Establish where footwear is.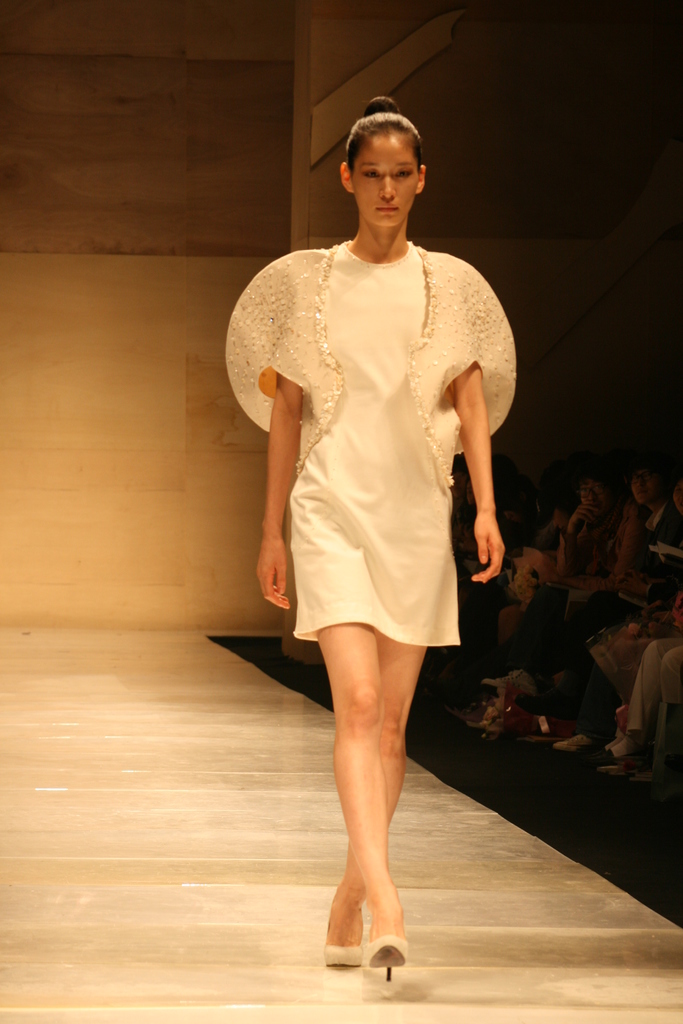
Established at 559/728/599/752.
